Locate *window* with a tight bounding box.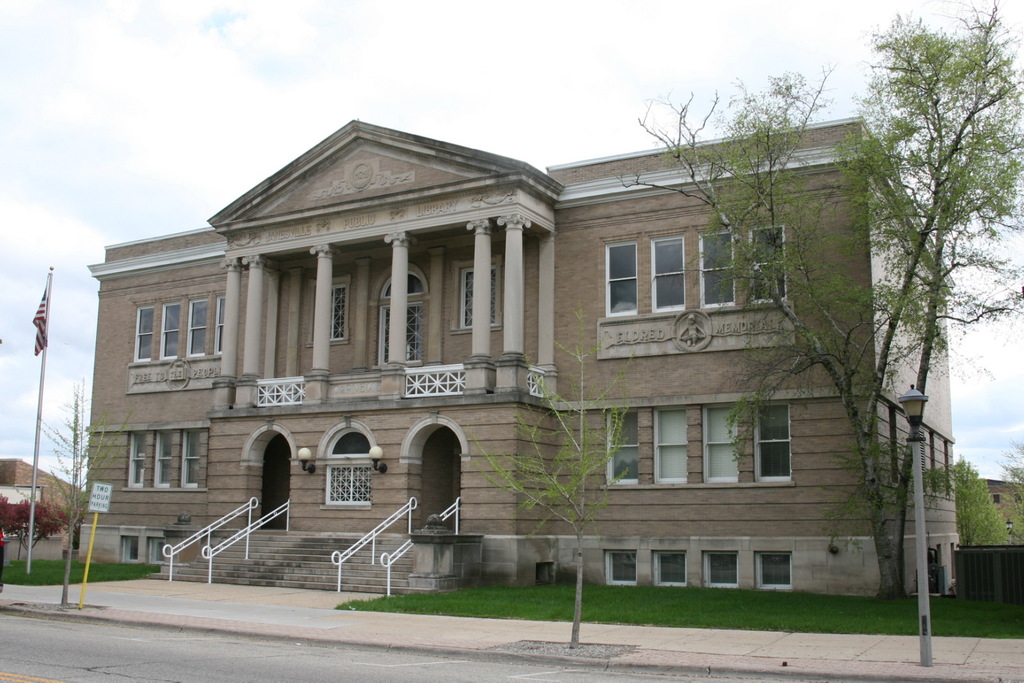
bbox=(180, 429, 200, 488).
